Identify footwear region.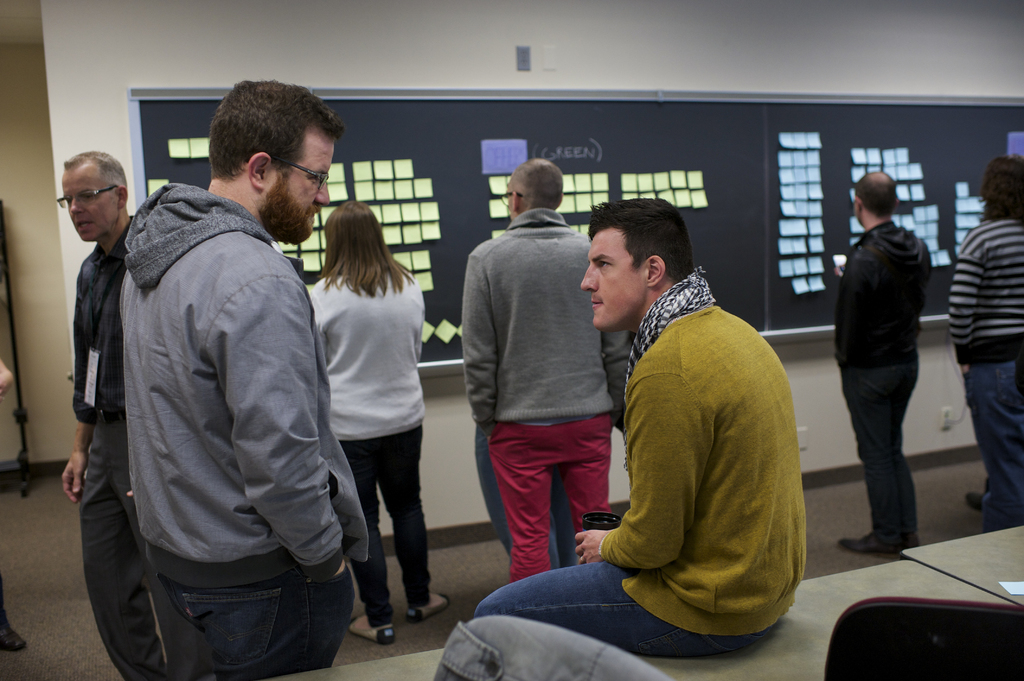
Region: l=408, t=592, r=447, b=621.
